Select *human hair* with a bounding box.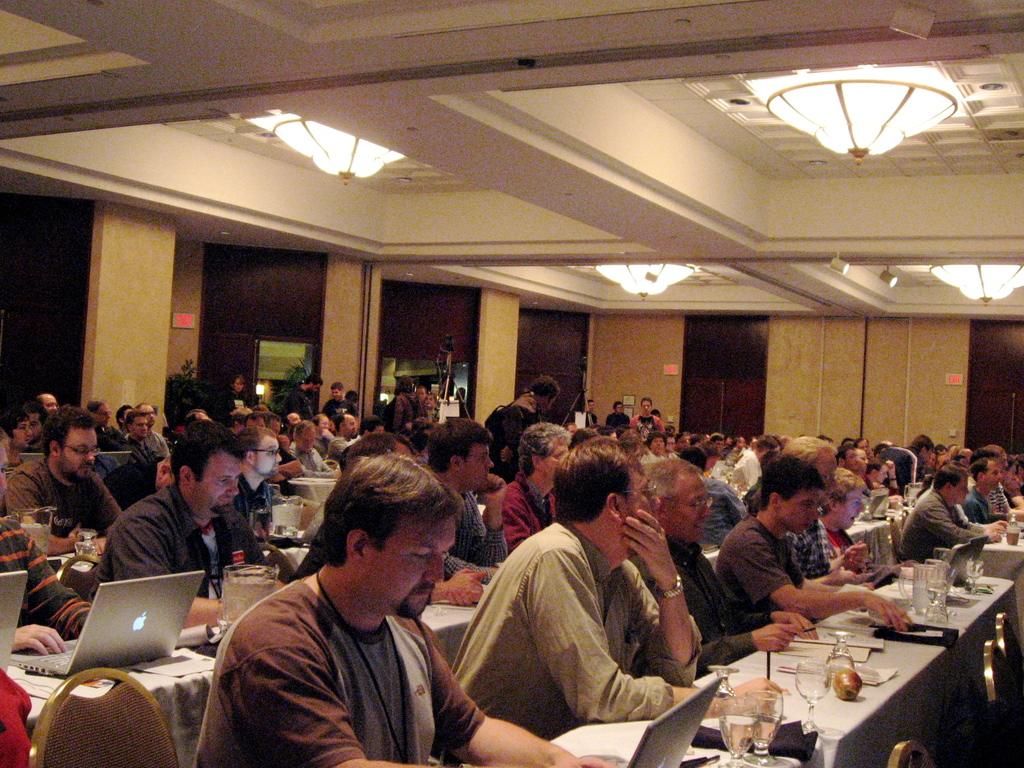
x1=303 y1=373 x2=321 y2=387.
